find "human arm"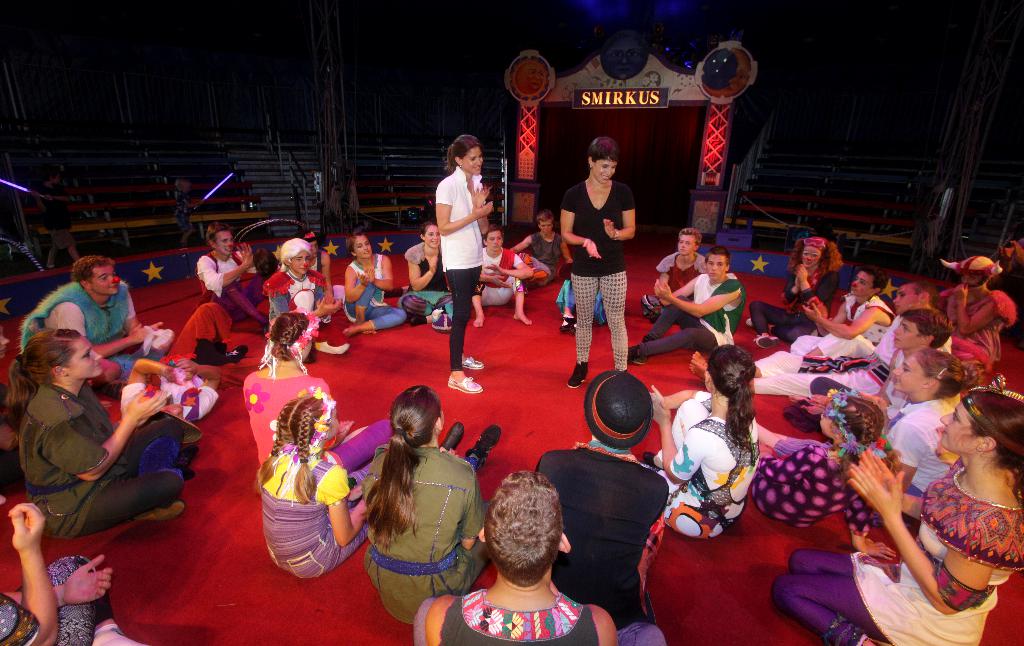
804/295/851/338
